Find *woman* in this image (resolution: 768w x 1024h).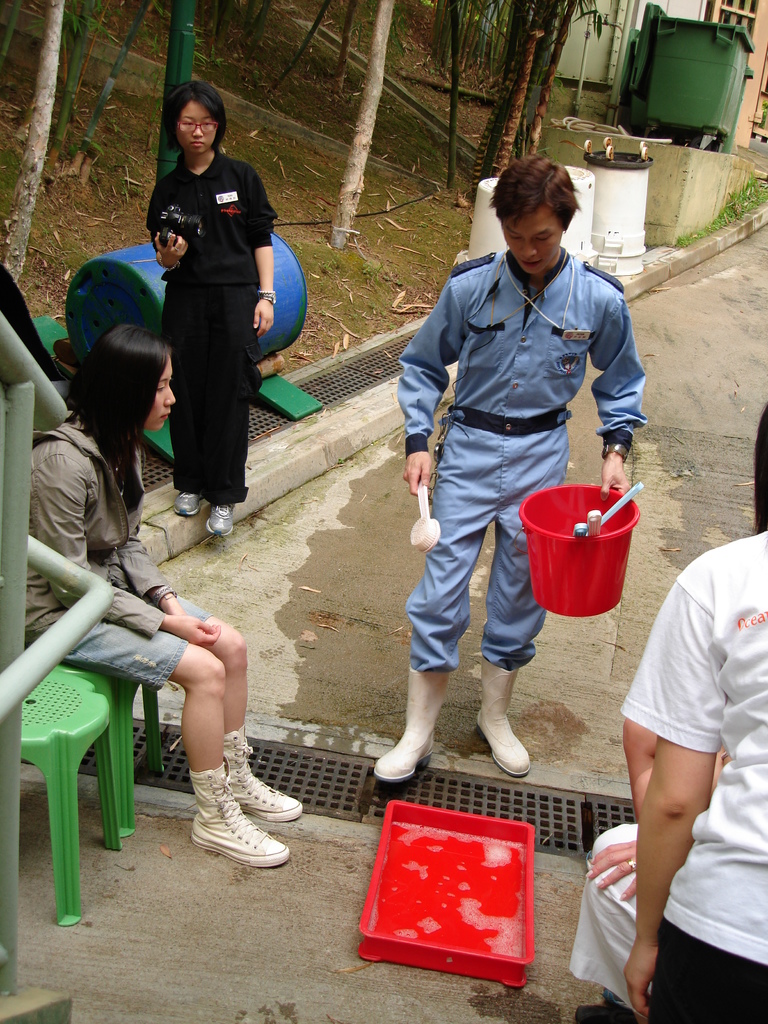
locate(140, 78, 280, 540).
